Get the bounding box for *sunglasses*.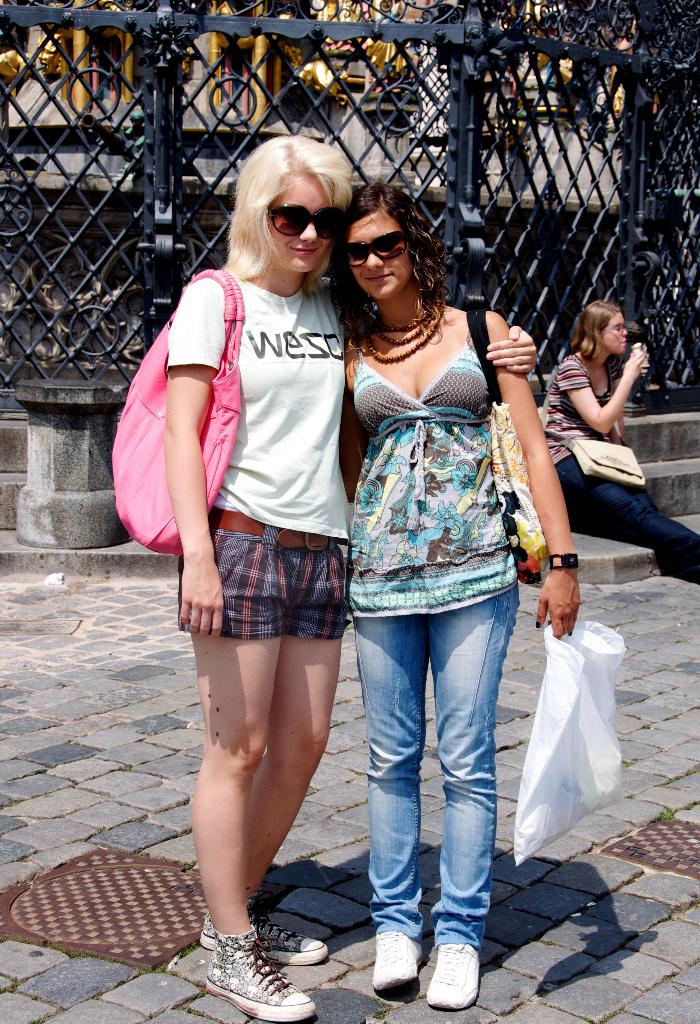
(left=269, top=202, right=344, bottom=237).
